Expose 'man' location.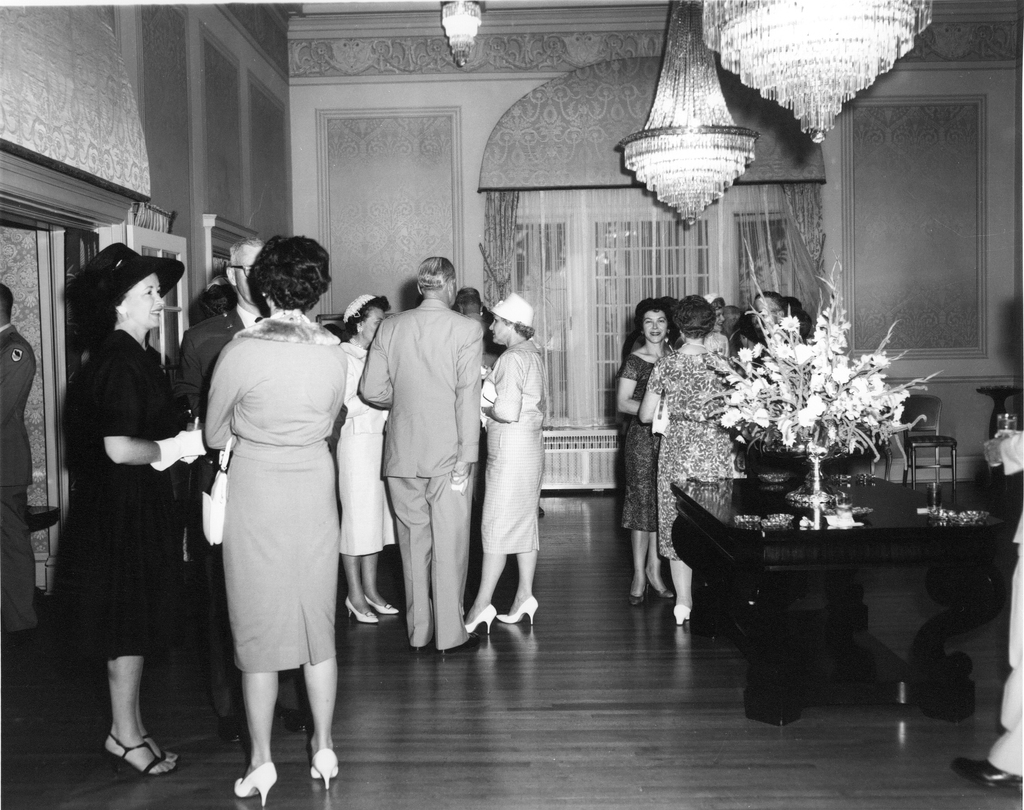
Exposed at bbox(0, 279, 40, 633).
